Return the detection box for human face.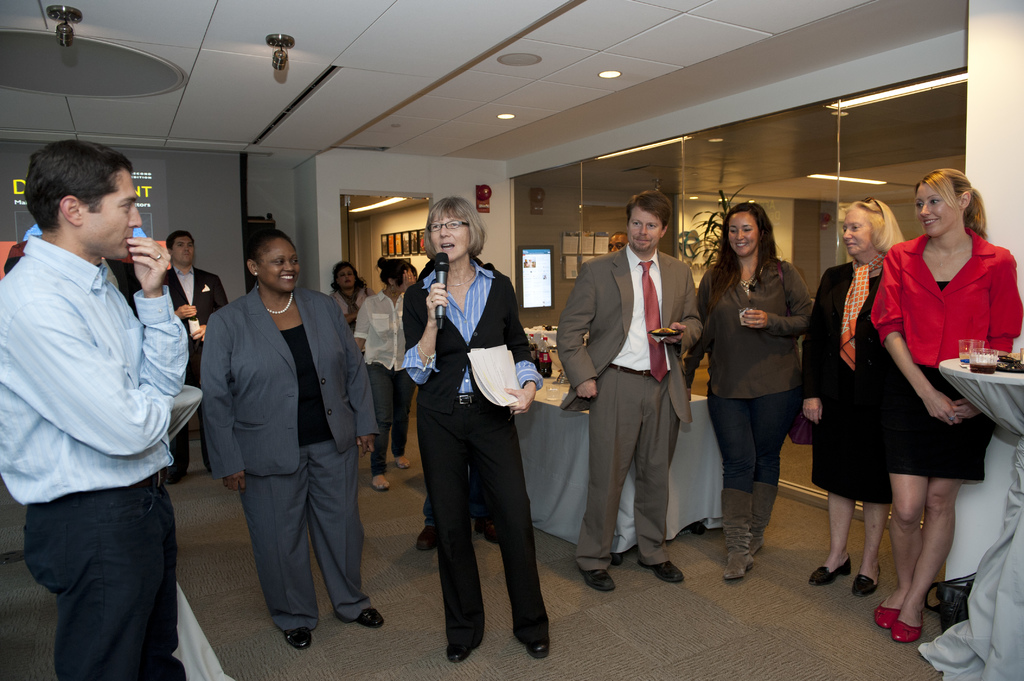
box(628, 205, 665, 250).
